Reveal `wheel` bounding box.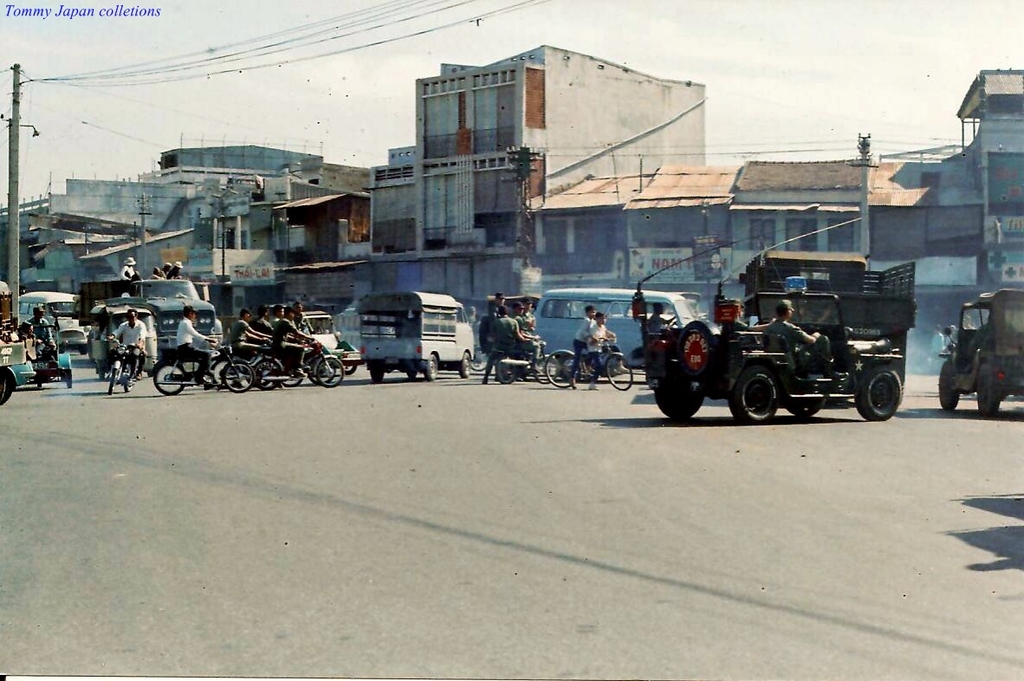
Revealed: l=340, t=361, r=355, b=372.
